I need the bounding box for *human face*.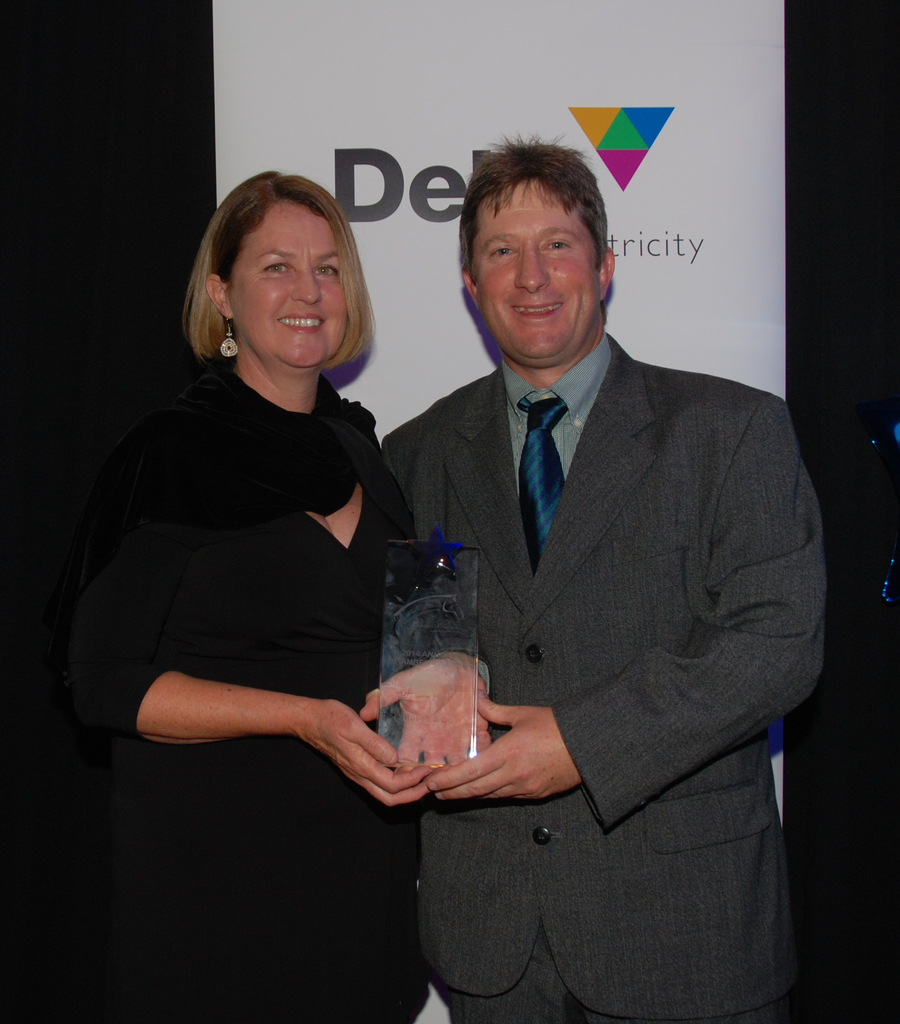
Here it is: box(229, 193, 355, 363).
